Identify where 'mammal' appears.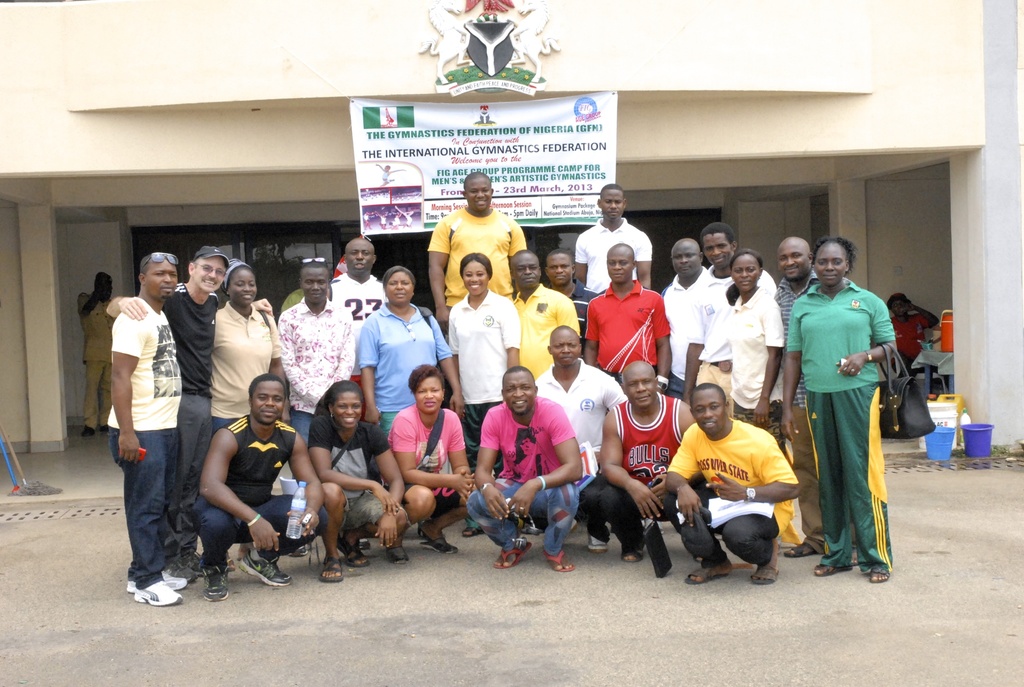
Appears at (387, 362, 487, 567).
